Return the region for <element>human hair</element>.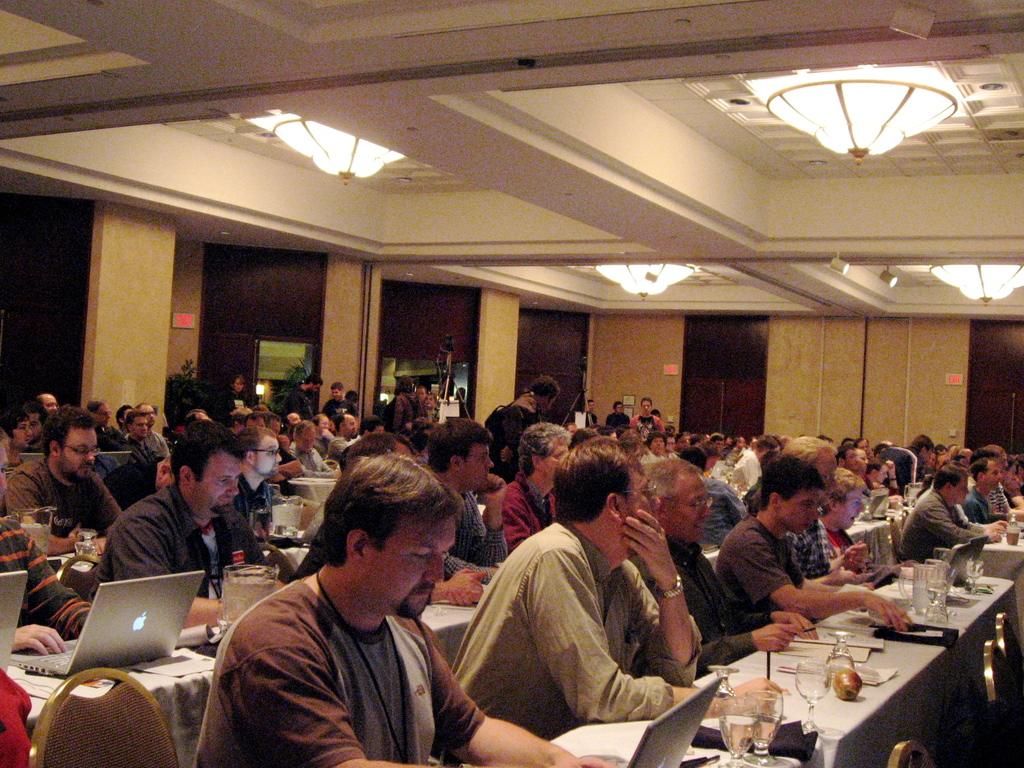
l=132, t=403, r=140, b=413.
